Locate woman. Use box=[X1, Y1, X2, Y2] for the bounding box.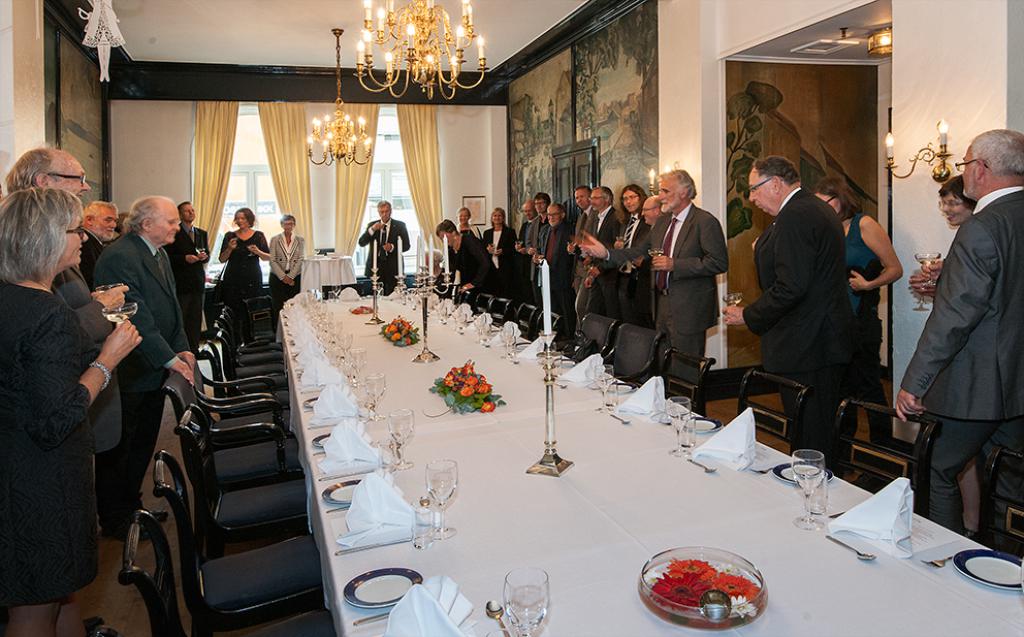
box=[817, 178, 906, 405].
